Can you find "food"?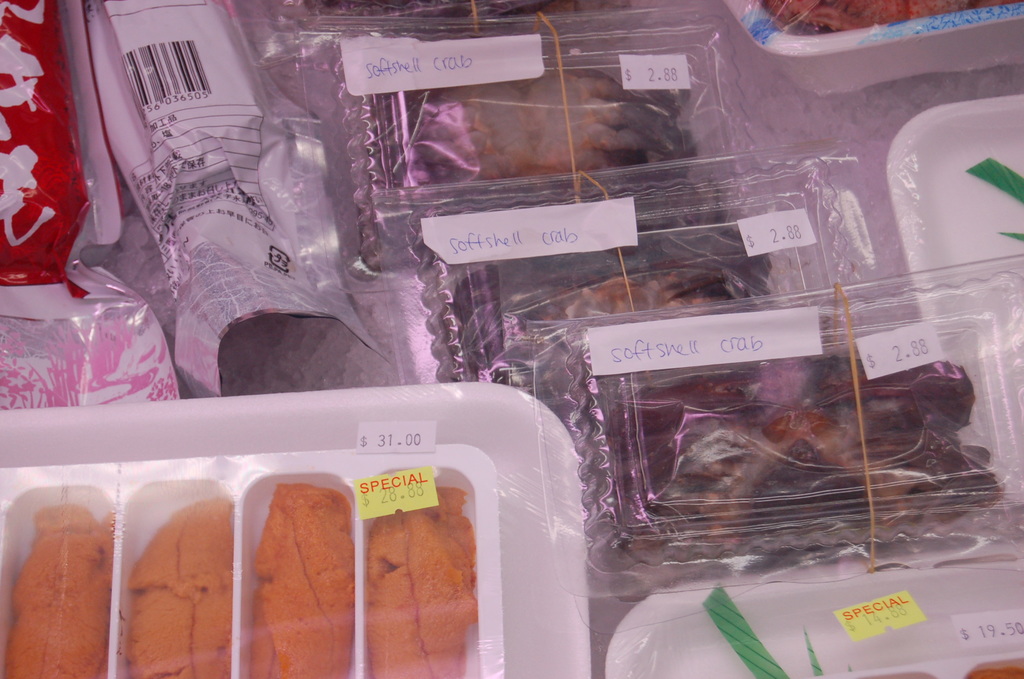
Yes, bounding box: detection(365, 486, 479, 678).
